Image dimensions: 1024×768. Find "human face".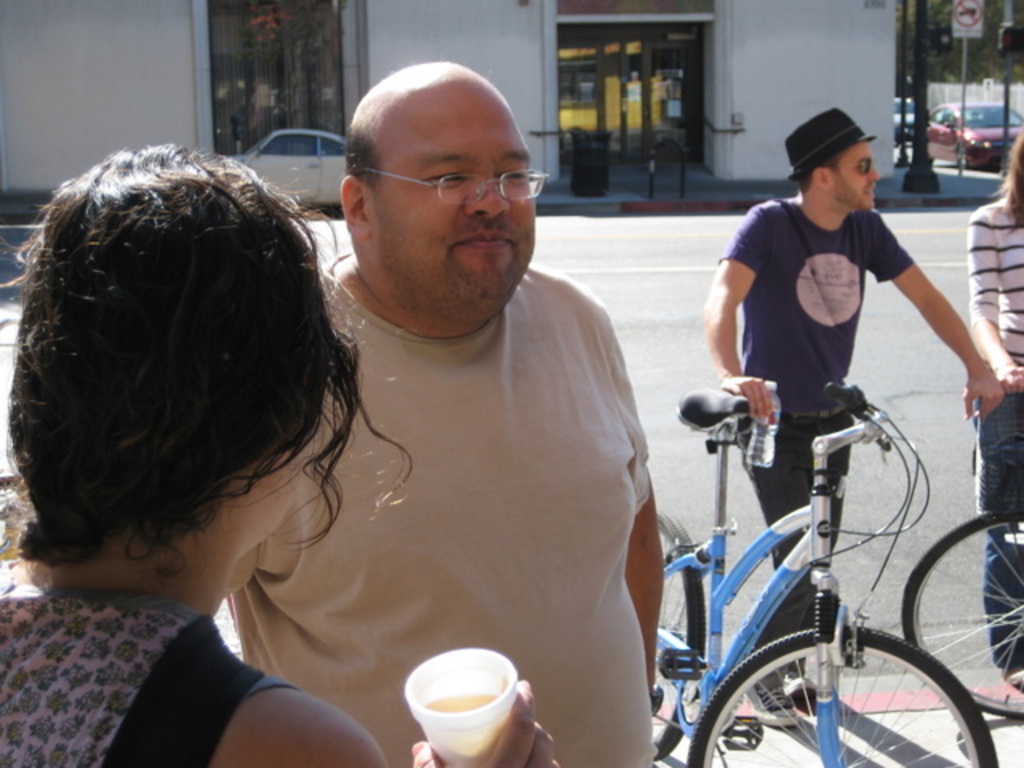
<box>827,130,880,211</box>.
